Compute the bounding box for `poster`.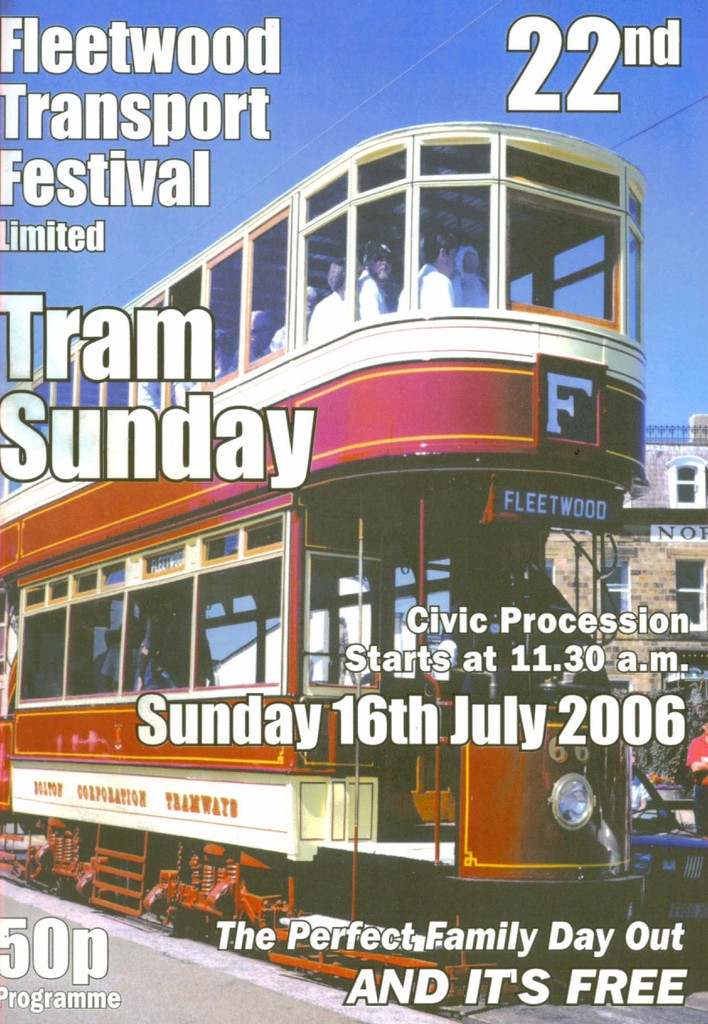
detection(0, 0, 707, 1023).
